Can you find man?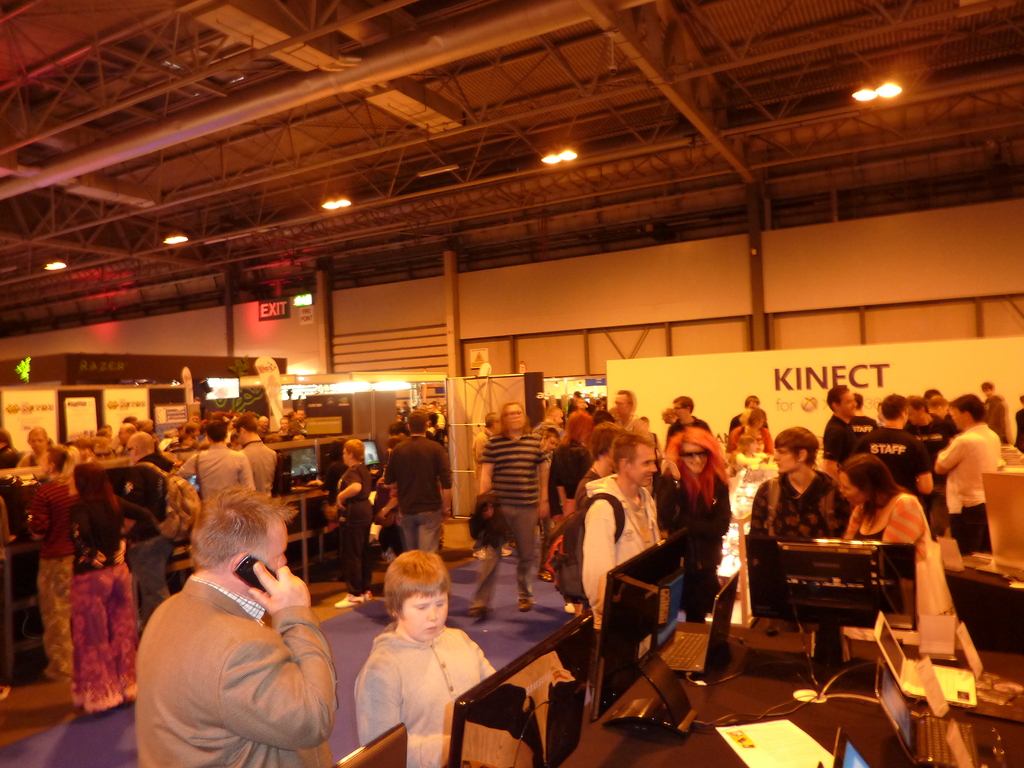
Yes, bounding box: rect(612, 388, 650, 438).
